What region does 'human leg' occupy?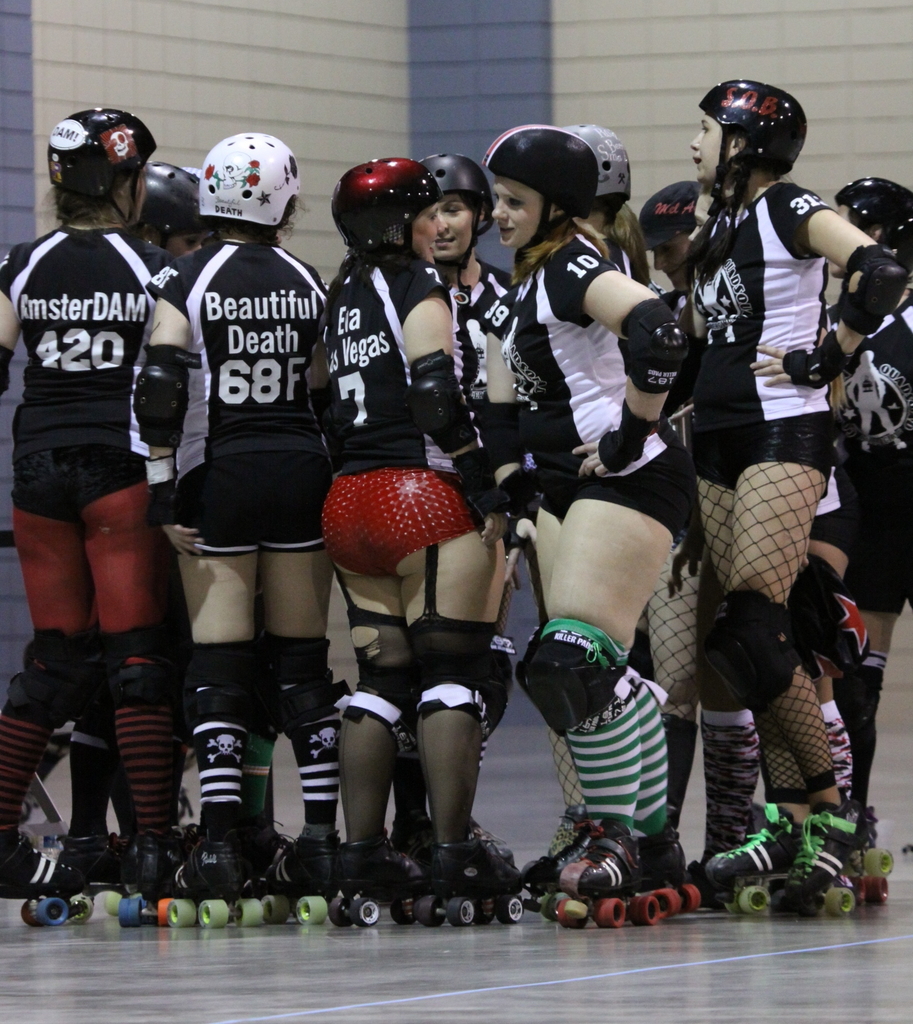
[797, 456, 859, 824].
